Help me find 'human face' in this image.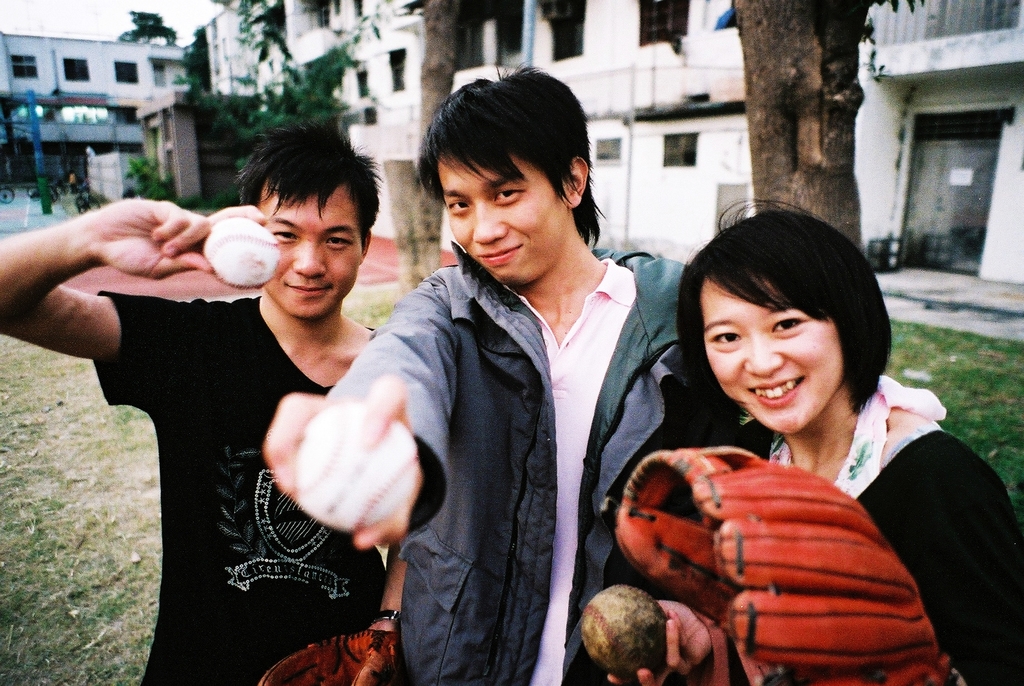
Found it: (707, 275, 845, 440).
